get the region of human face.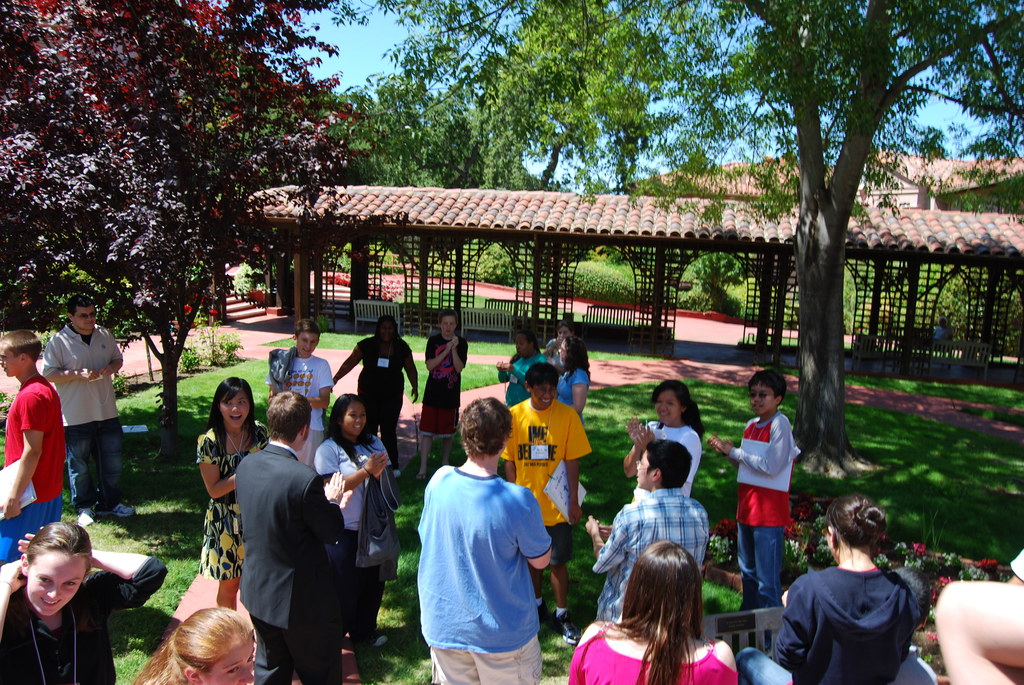
bbox(27, 549, 83, 614).
